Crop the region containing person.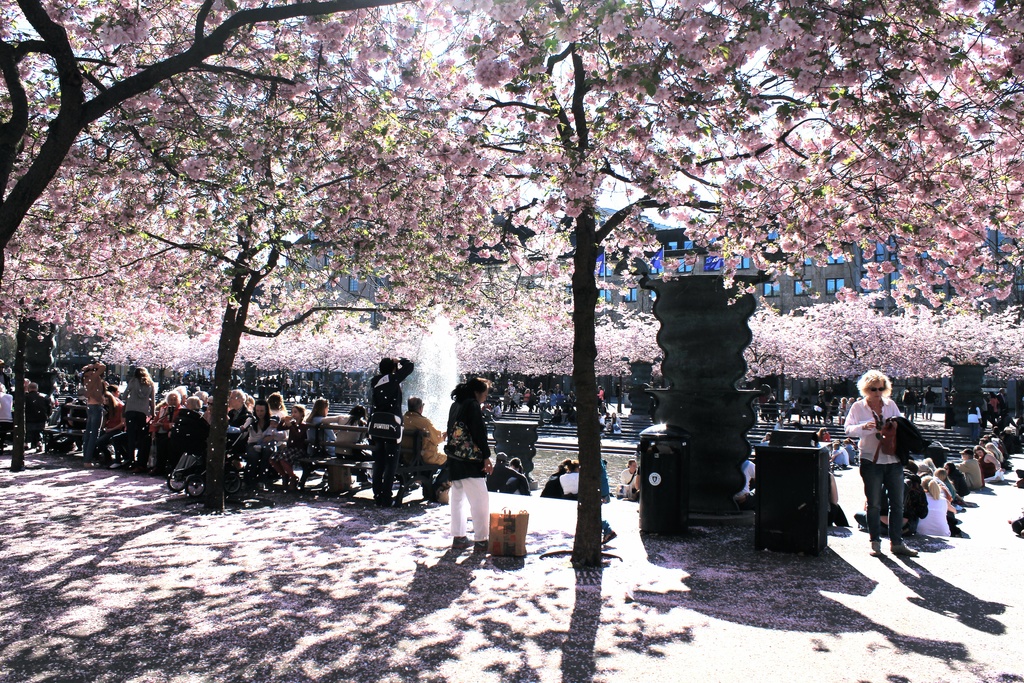
Crop region: 435 366 486 557.
